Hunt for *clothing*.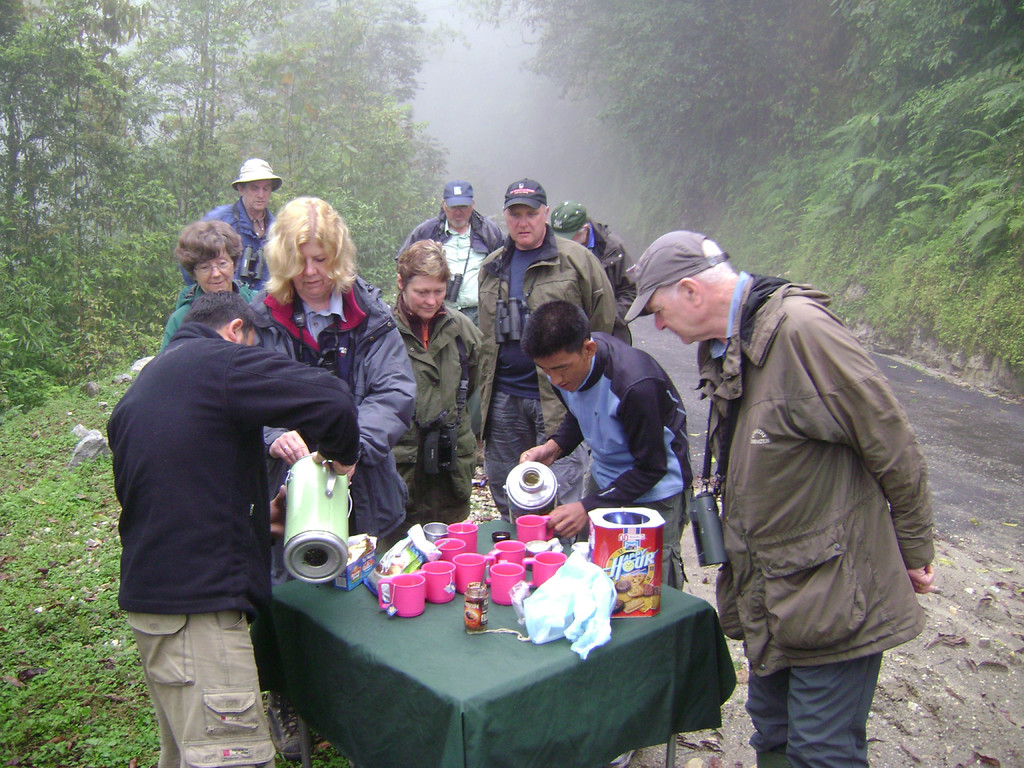
Hunted down at bbox(550, 325, 694, 587).
